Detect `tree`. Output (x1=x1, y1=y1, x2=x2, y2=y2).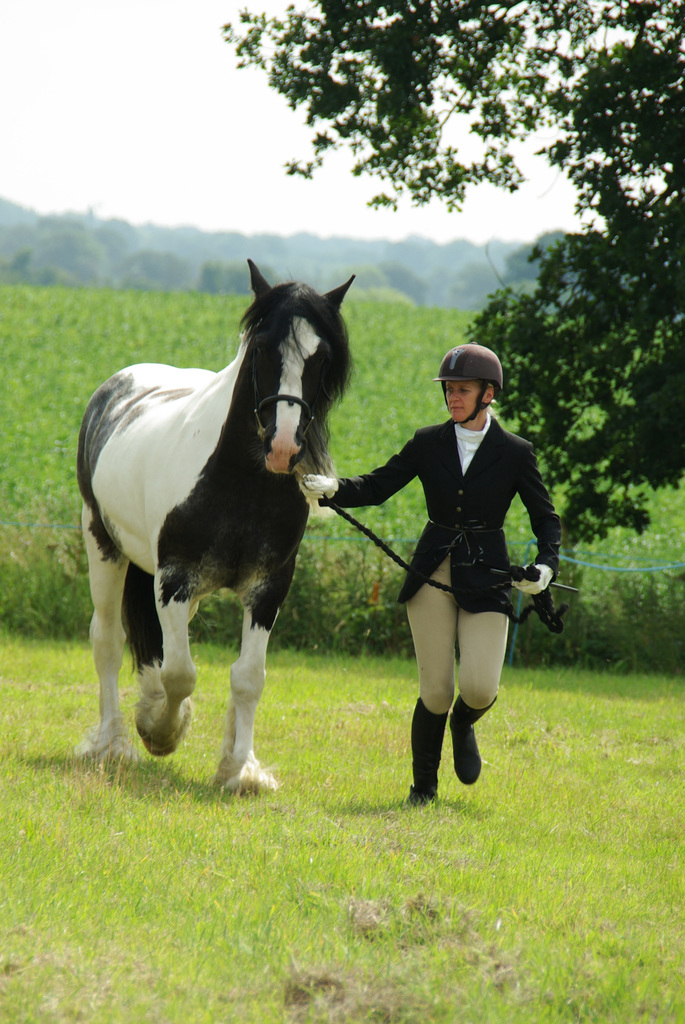
(x1=215, y1=1, x2=684, y2=548).
